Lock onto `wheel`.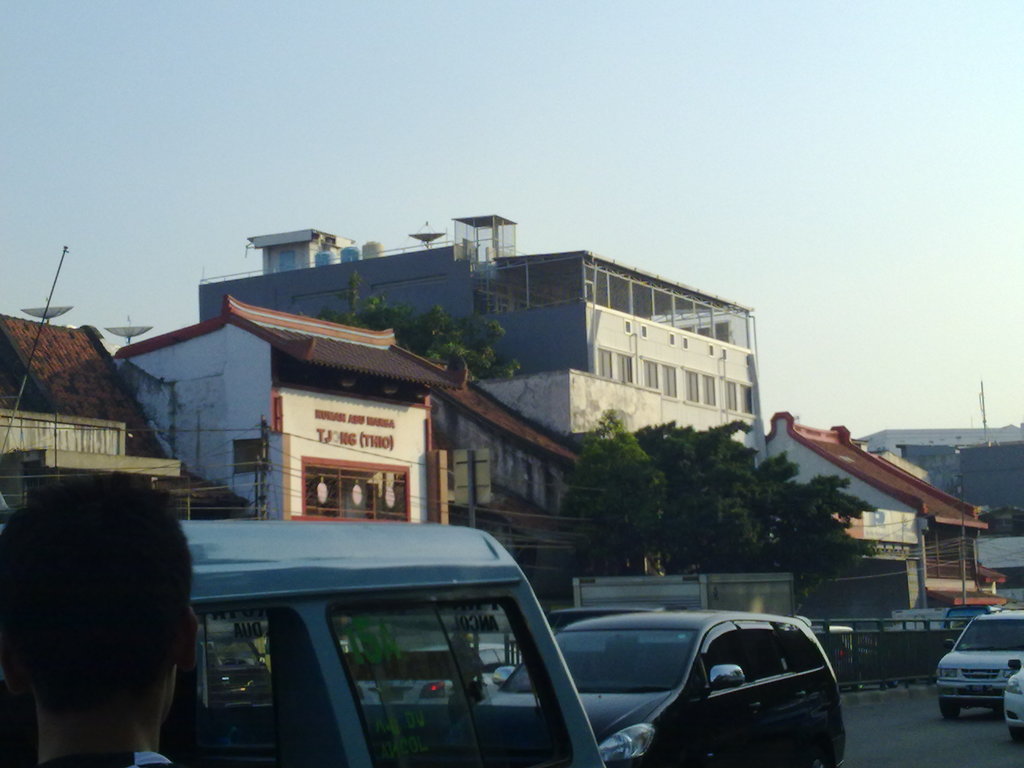
Locked: bbox=[1004, 728, 1021, 742].
